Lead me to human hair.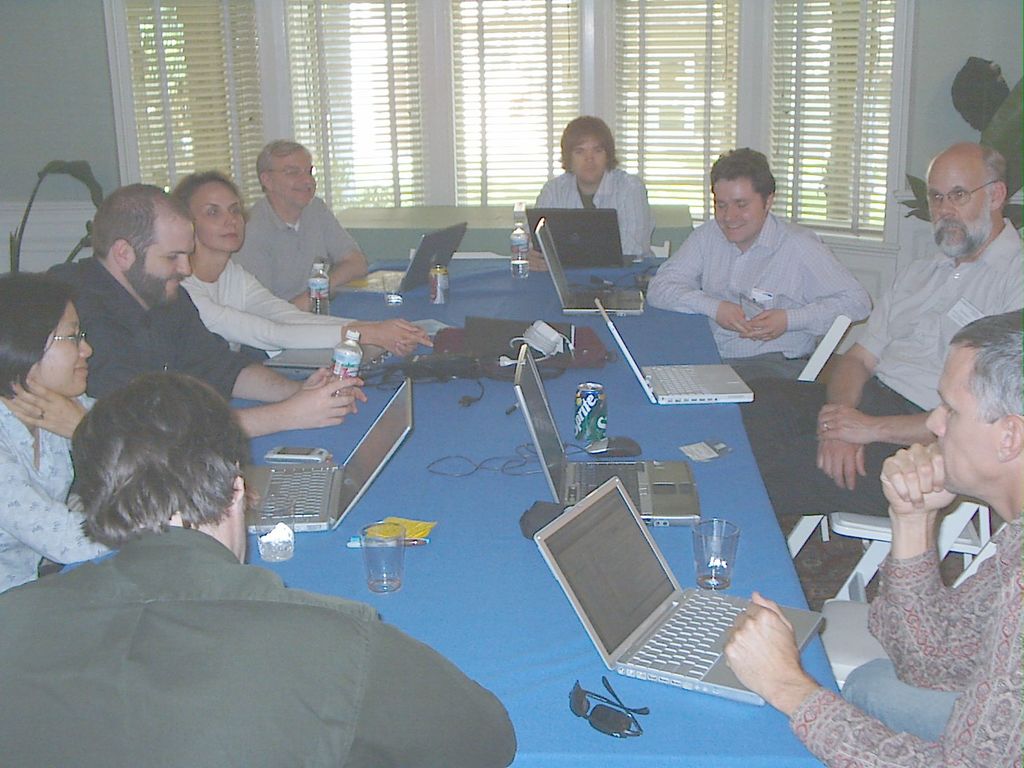
Lead to (257,135,308,191).
